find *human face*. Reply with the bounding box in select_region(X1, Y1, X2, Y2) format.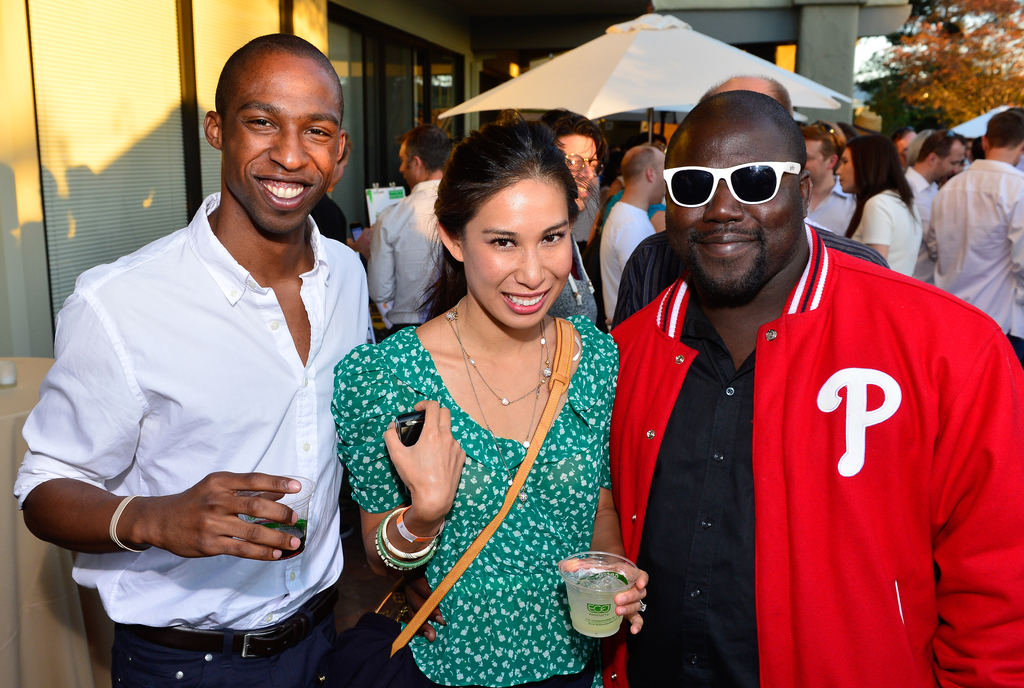
select_region(898, 136, 917, 170).
